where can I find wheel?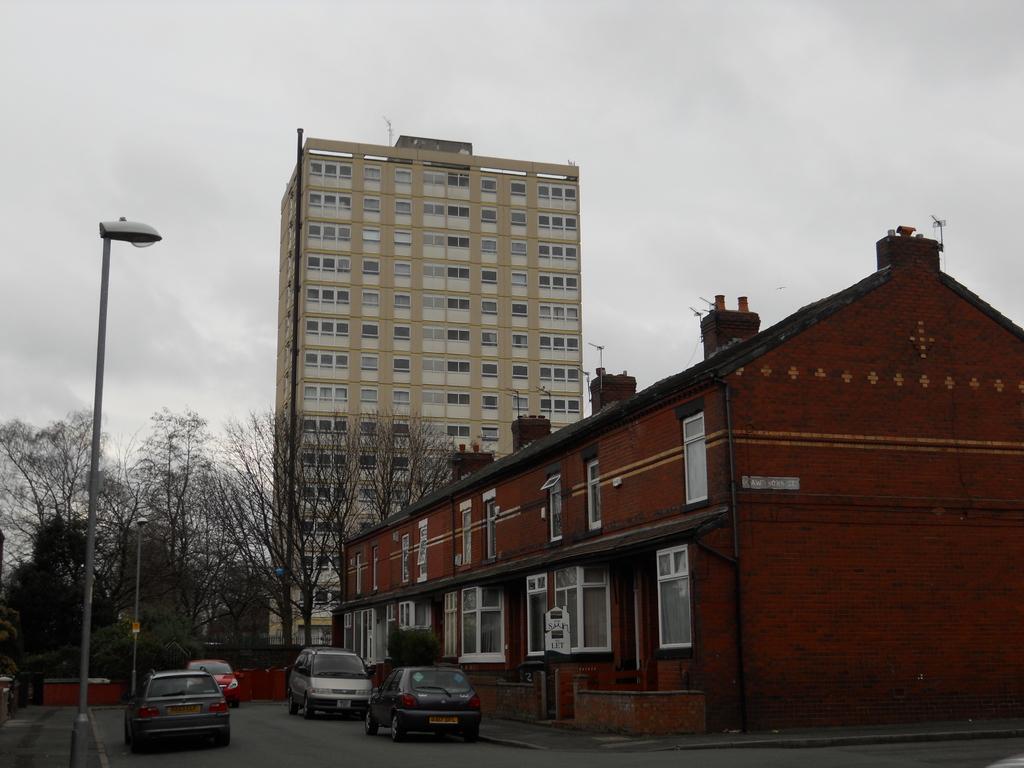
You can find it at x1=287, y1=694, x2=299, y2=715.
